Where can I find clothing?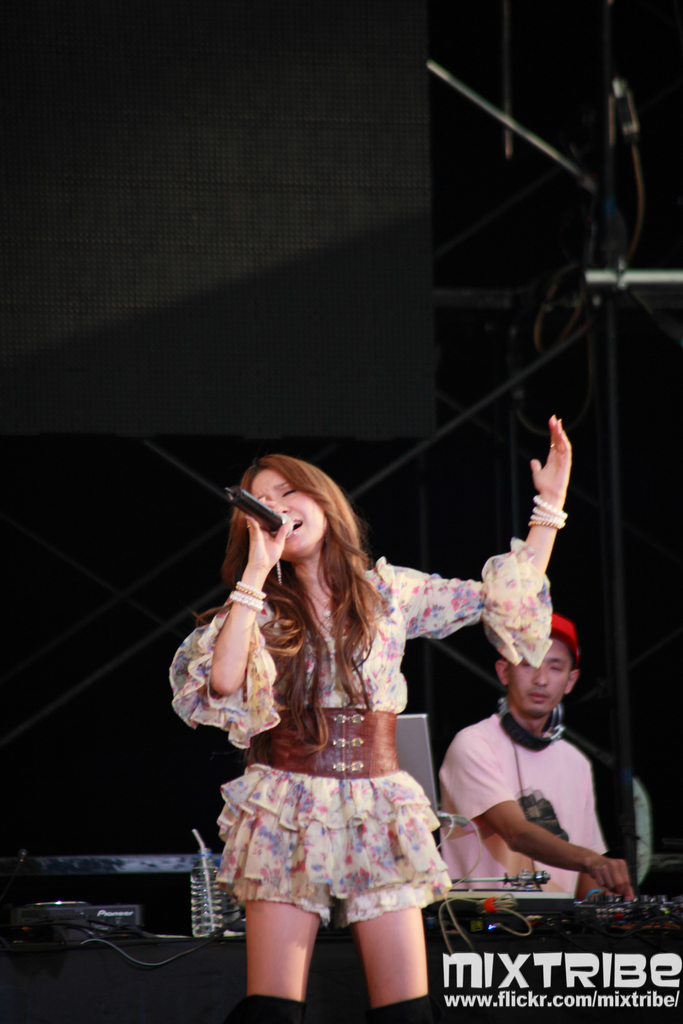
You can find it at pyautogui.locateOnScreen(168, 538, 555, 932).
